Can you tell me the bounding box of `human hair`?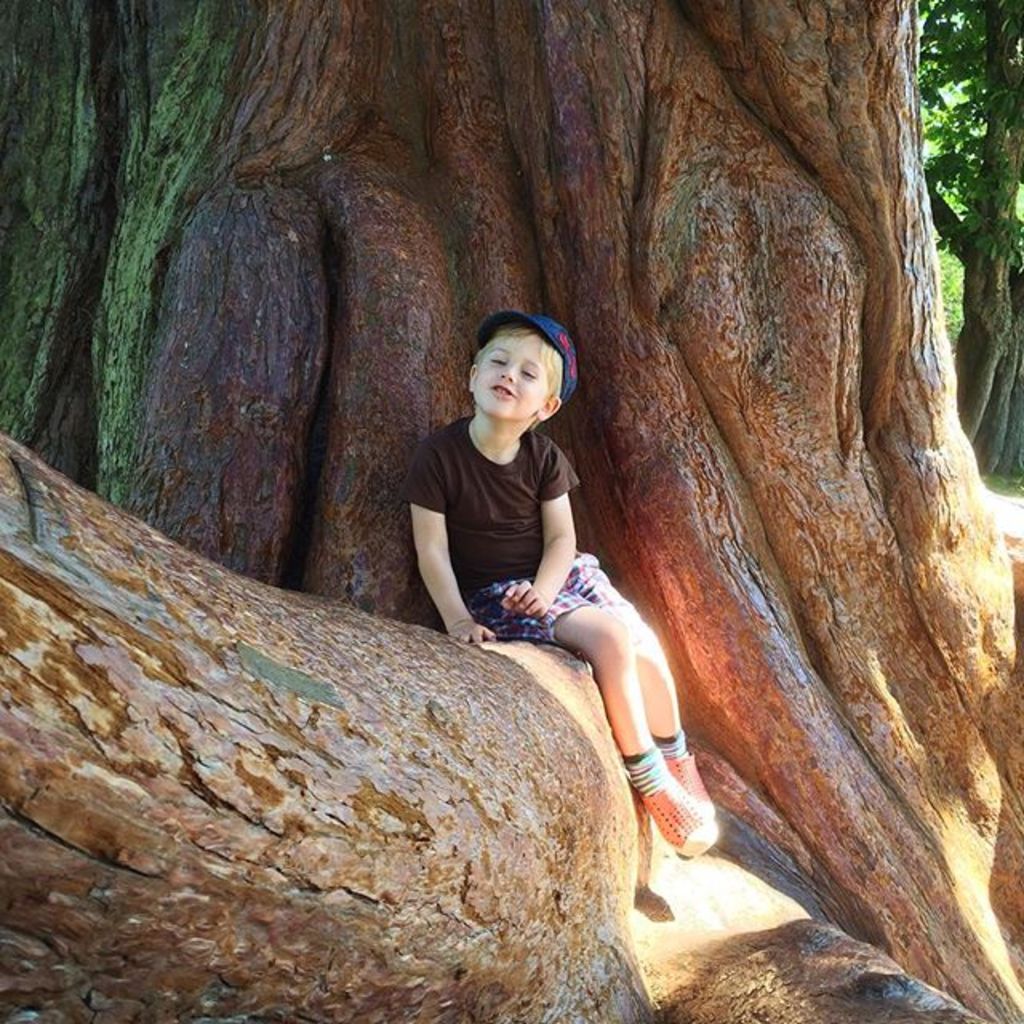
(left=467, top=314, right=598, bottom=432).
